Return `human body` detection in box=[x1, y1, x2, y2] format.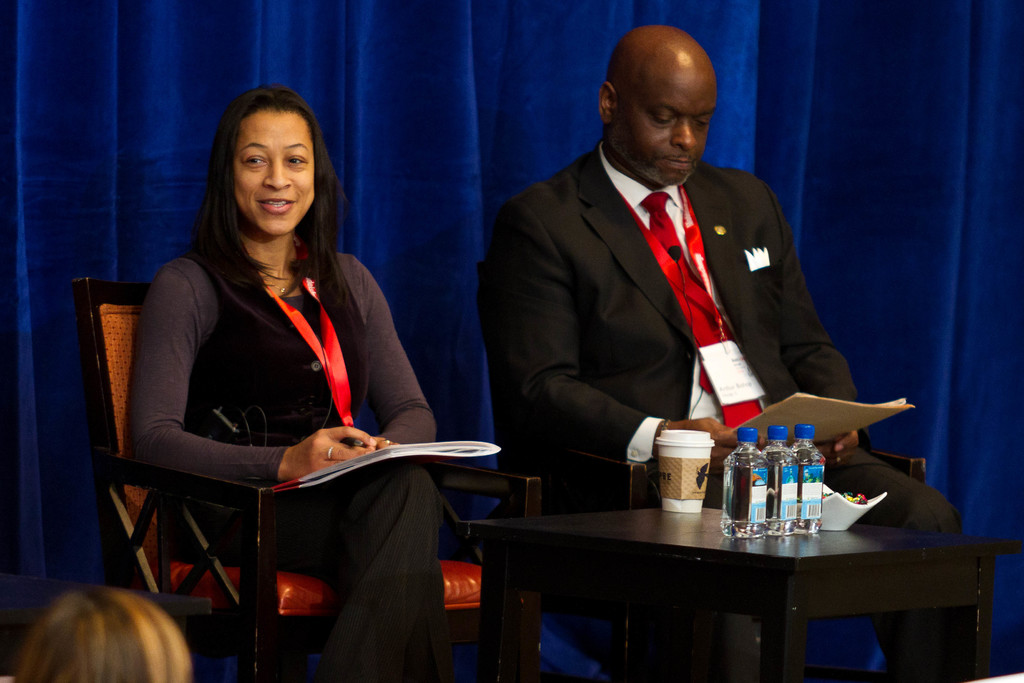
box=[125, 122, 442, 682].
